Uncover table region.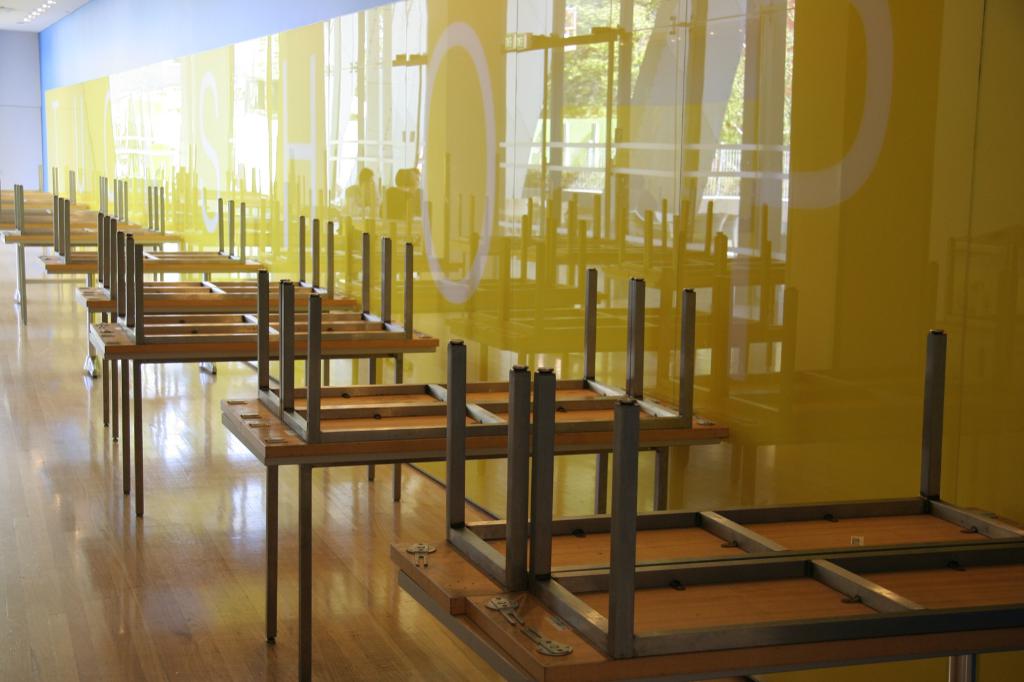
Uncovered: bbox=[522, 368, 1023, 658].
